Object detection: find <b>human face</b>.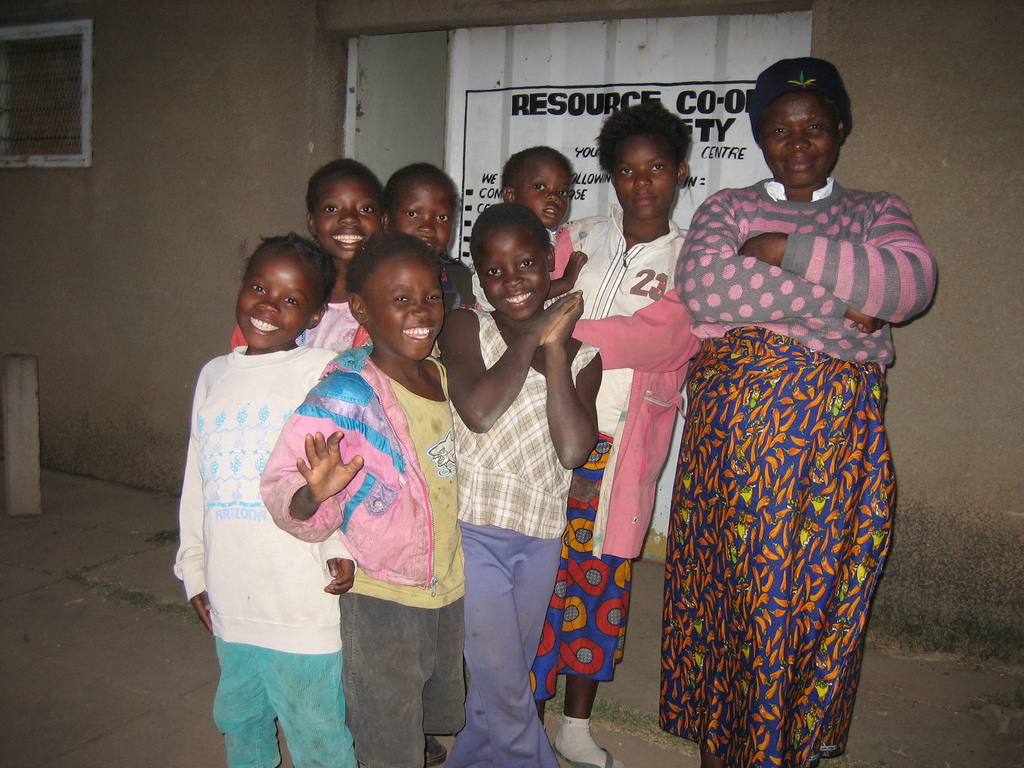
[312,184,380,259].
